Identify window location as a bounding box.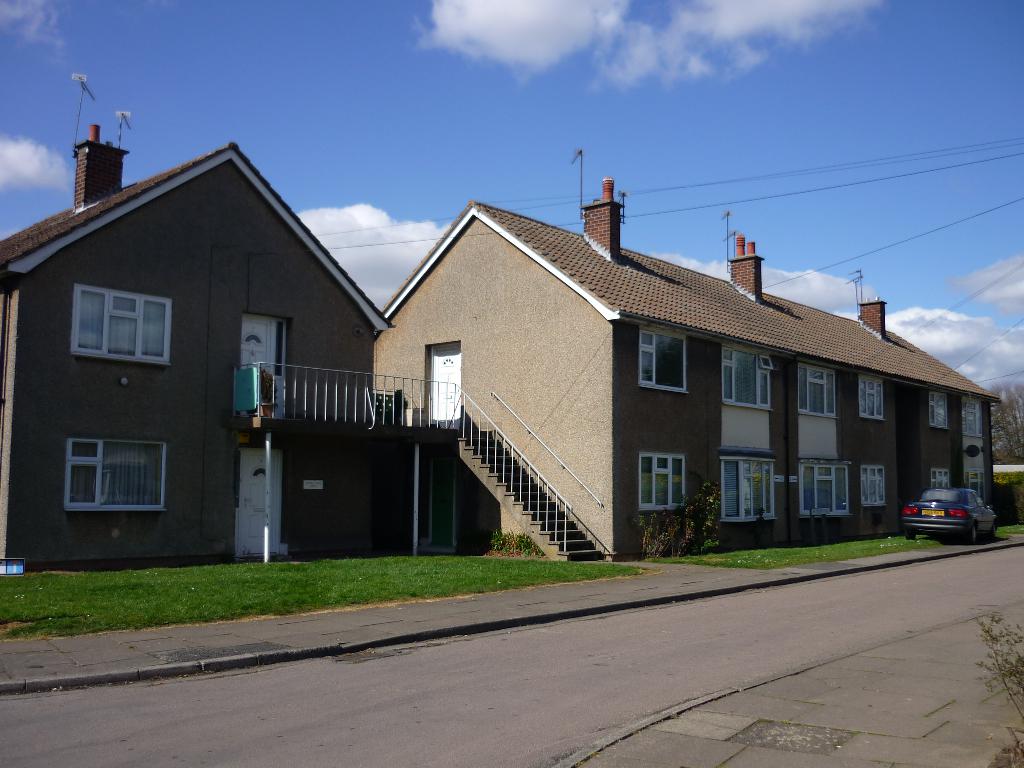
857,376,886,422.
